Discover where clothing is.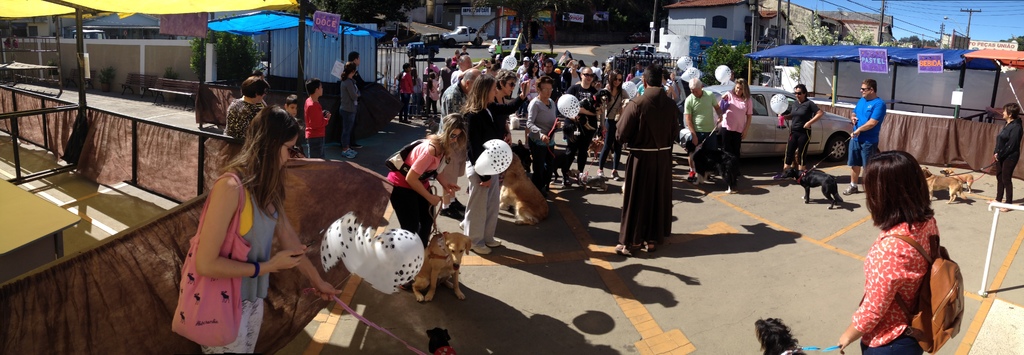
Discovered at x1=722, y1=90, x2=760, y2=168.
